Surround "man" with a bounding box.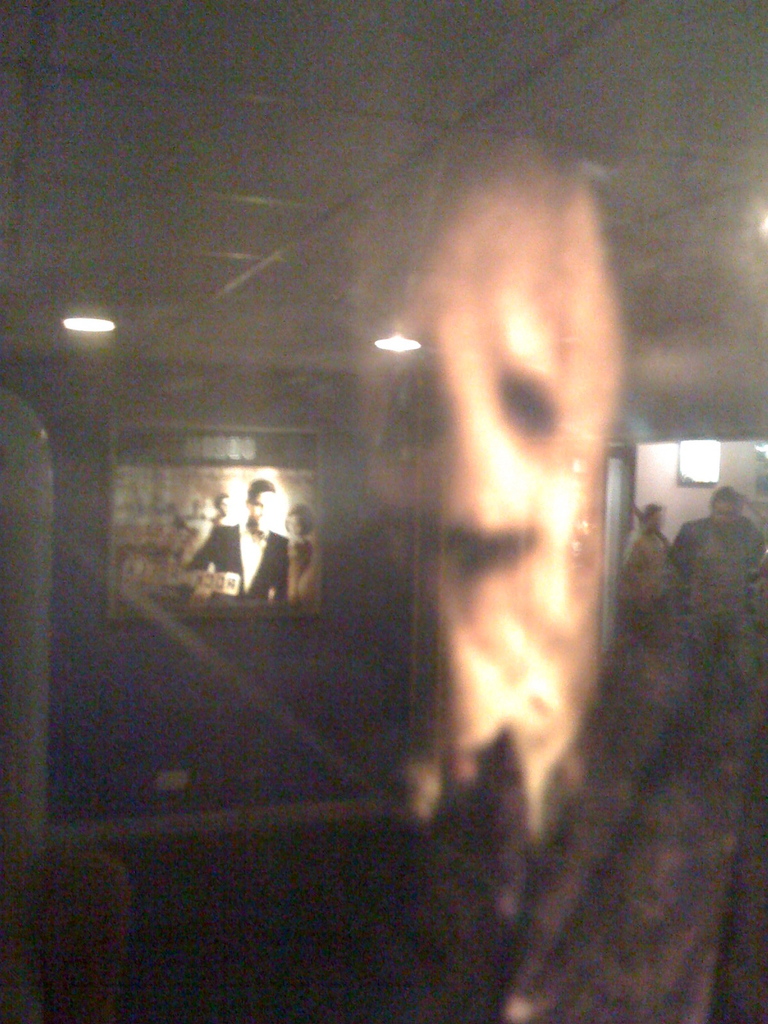
(172,478,291,600).
